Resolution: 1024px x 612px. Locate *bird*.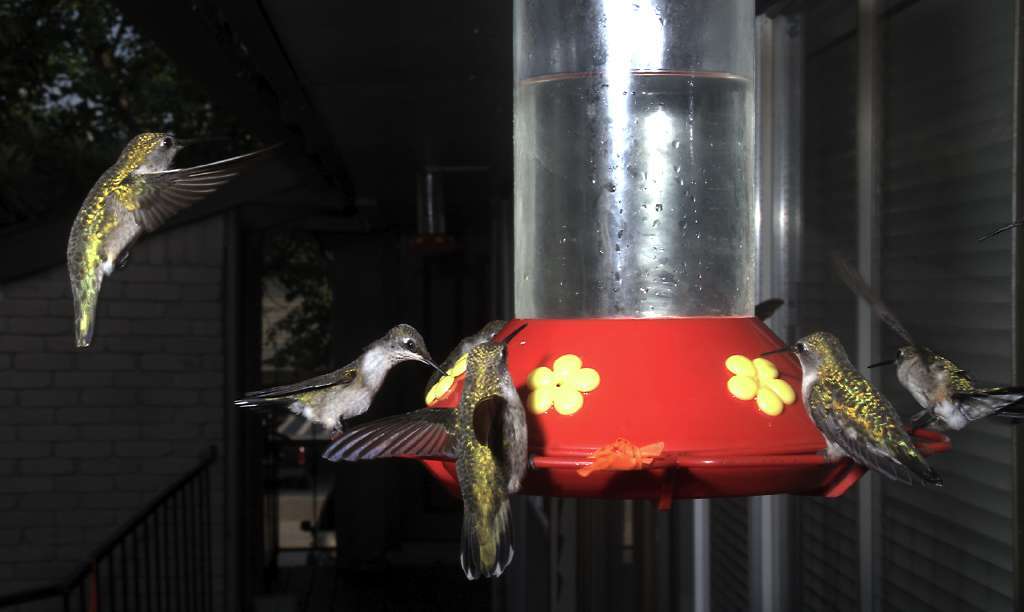
860:344:1023:429.
